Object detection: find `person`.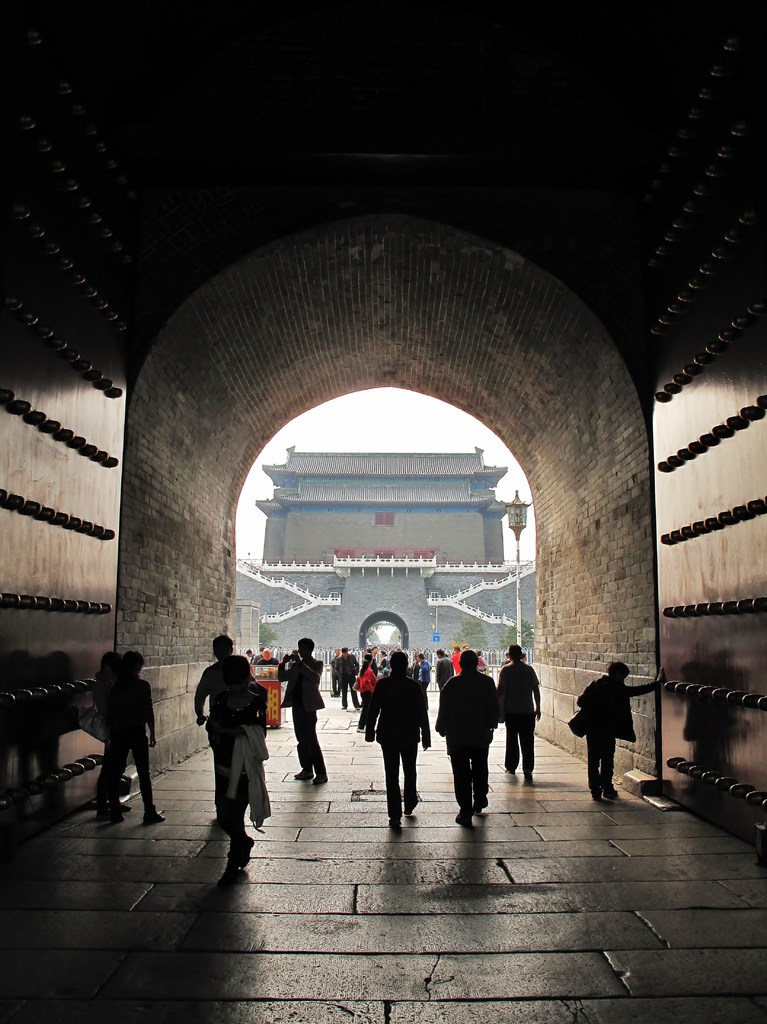
region(576, 659, 663, 801).
